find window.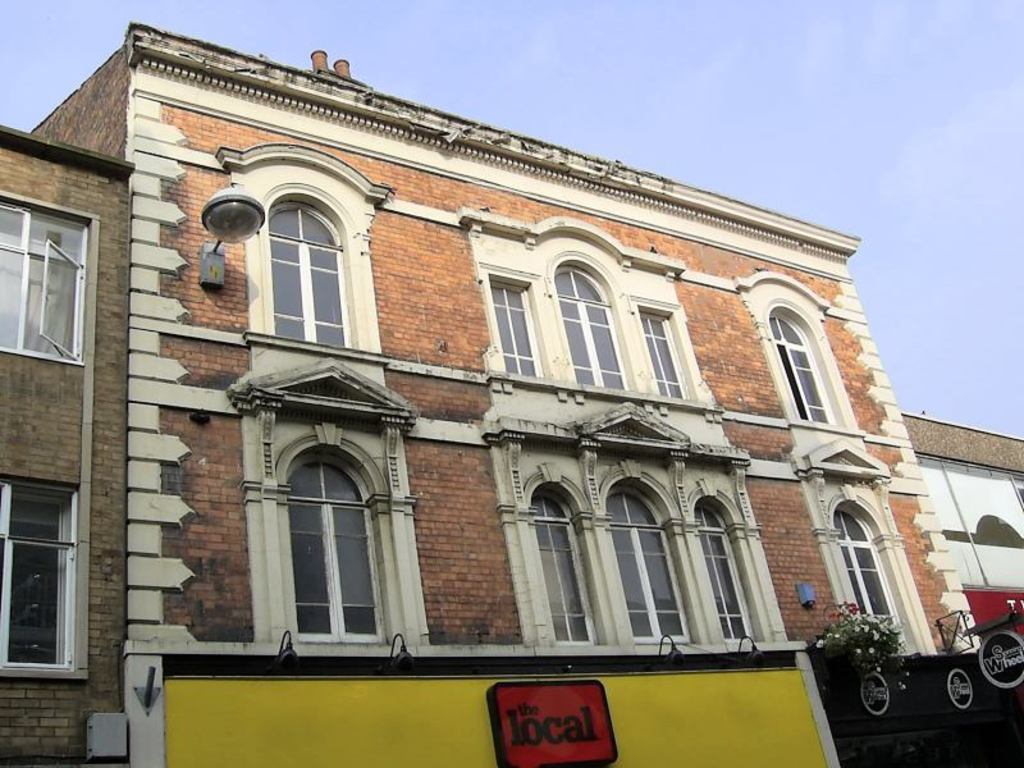
220:142:392:351.
